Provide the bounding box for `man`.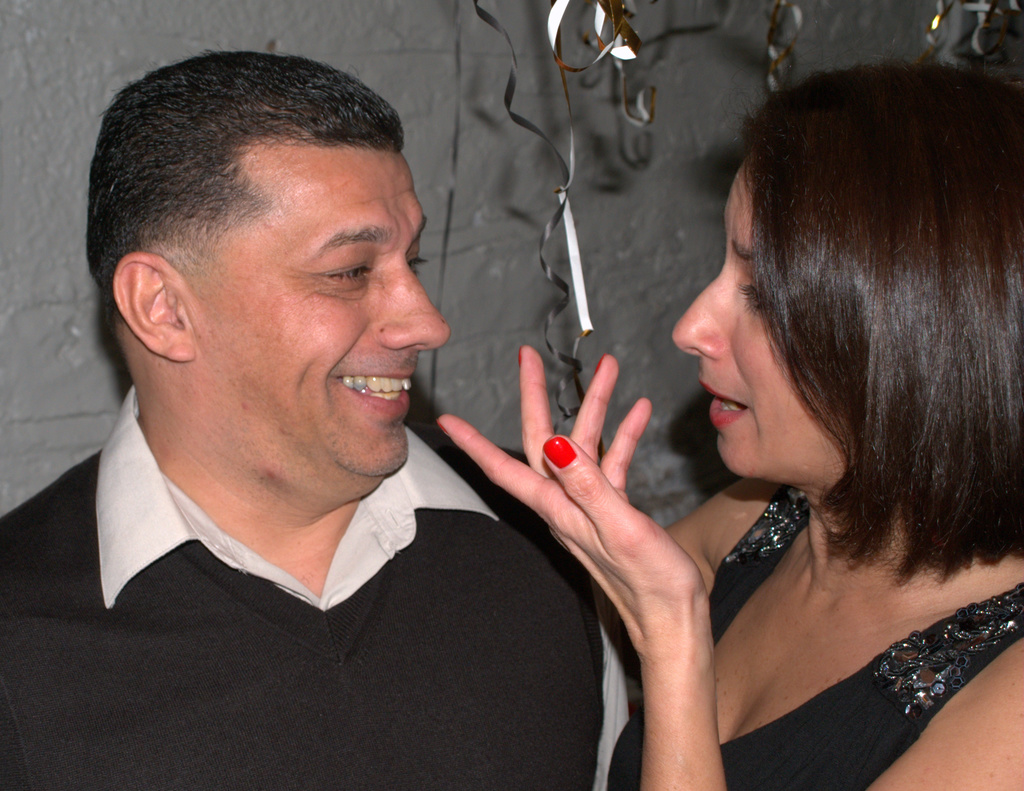
(left=21, top=52, right=662, bottom=778).
